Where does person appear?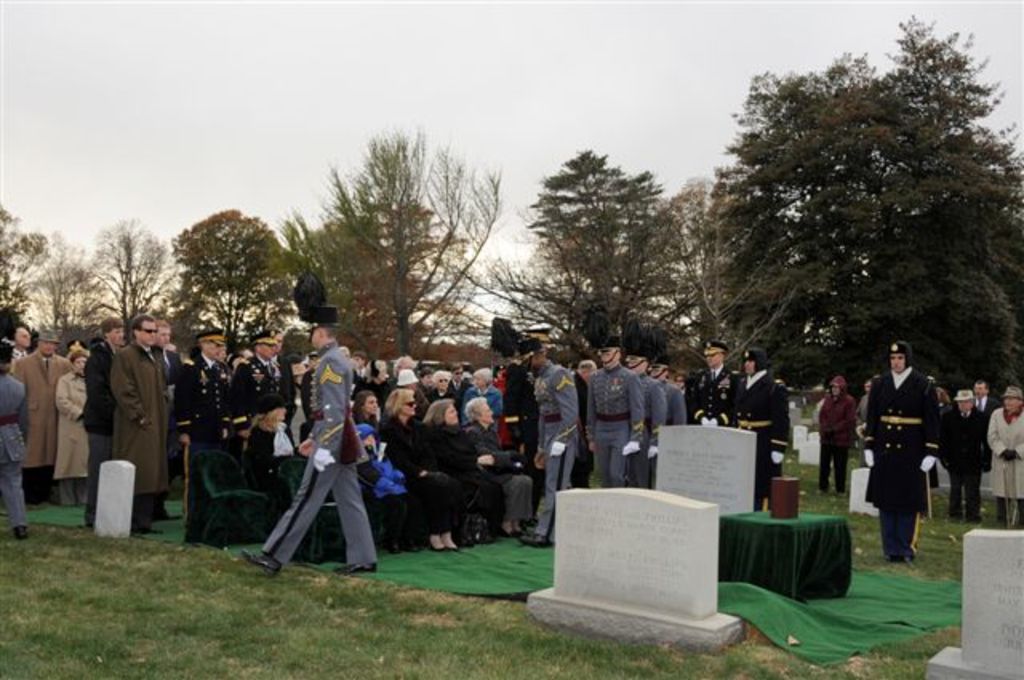
Appears at bbox=(816, 373, 859, 499).
